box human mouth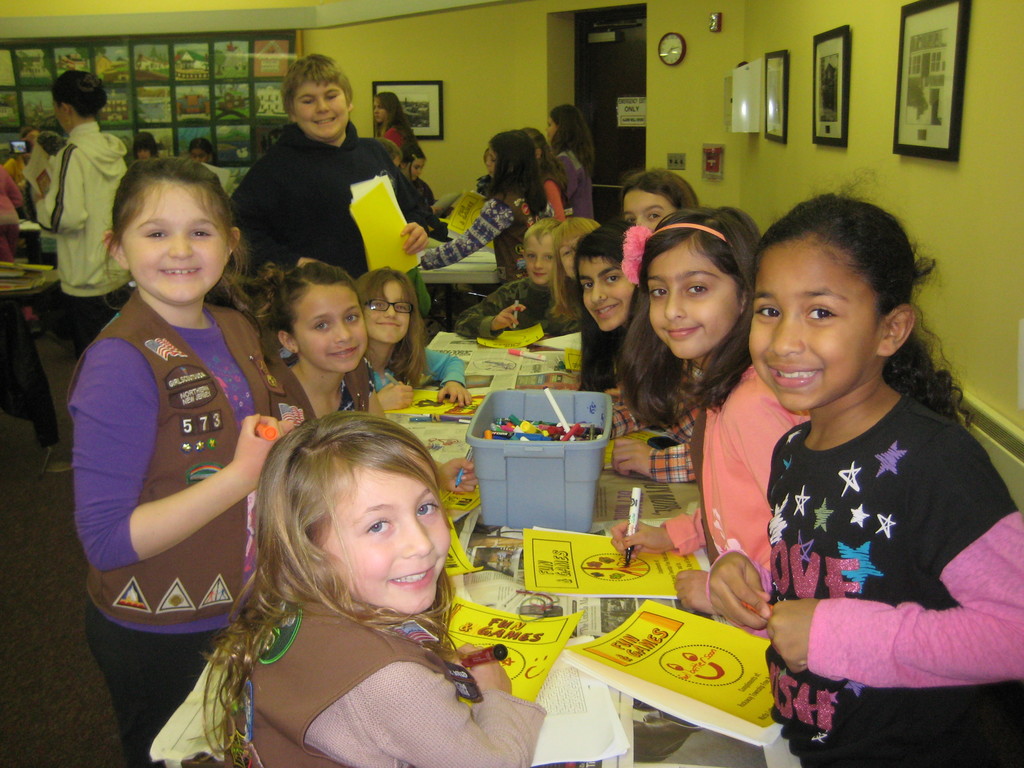
locate(592, 299, 622, 320)
